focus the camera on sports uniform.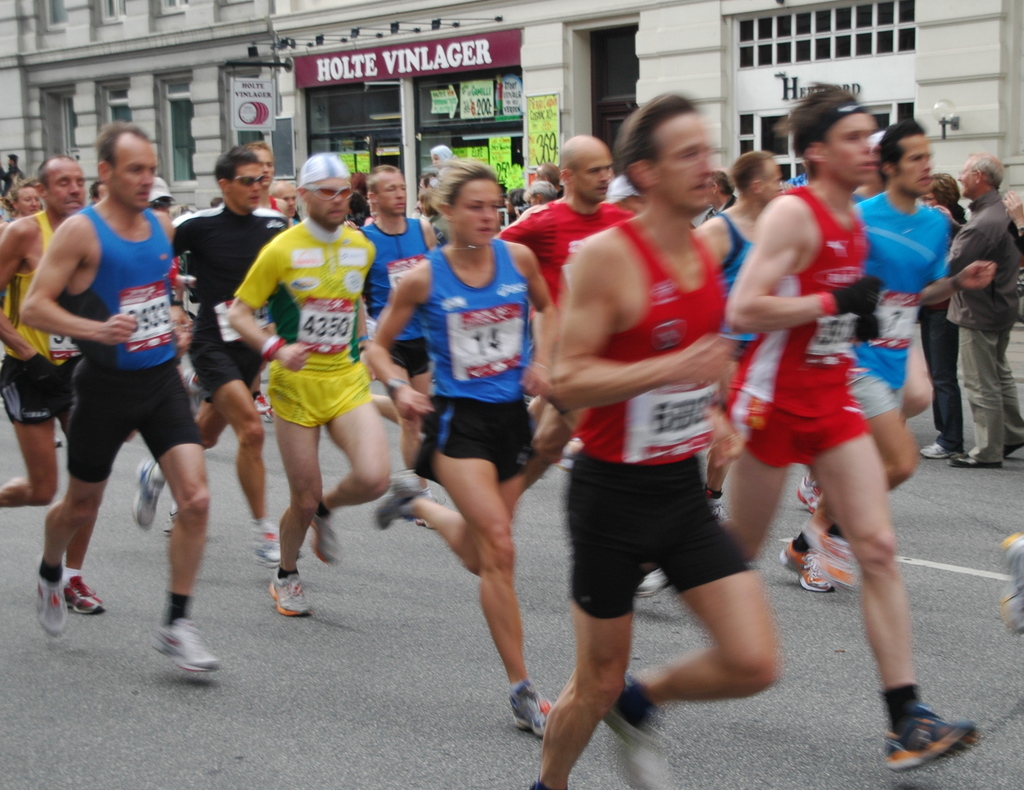
Focus region: [172, 204, 292, 392].
